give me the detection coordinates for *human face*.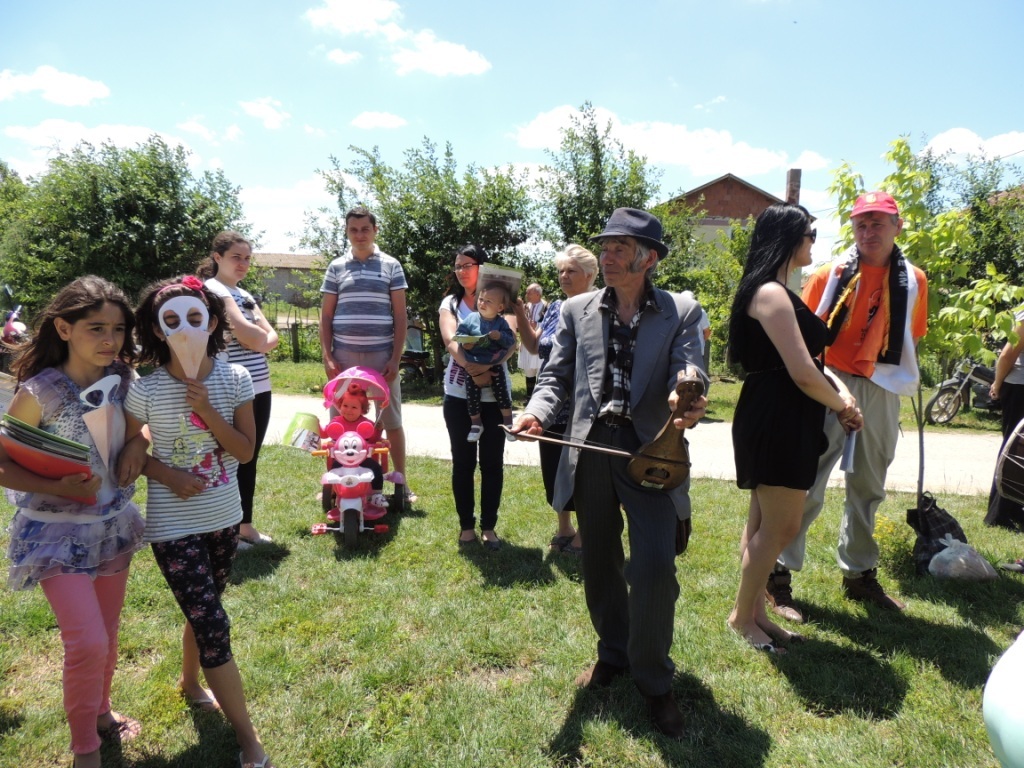
(x1=218, y1=242, x2=250, y2=281).
